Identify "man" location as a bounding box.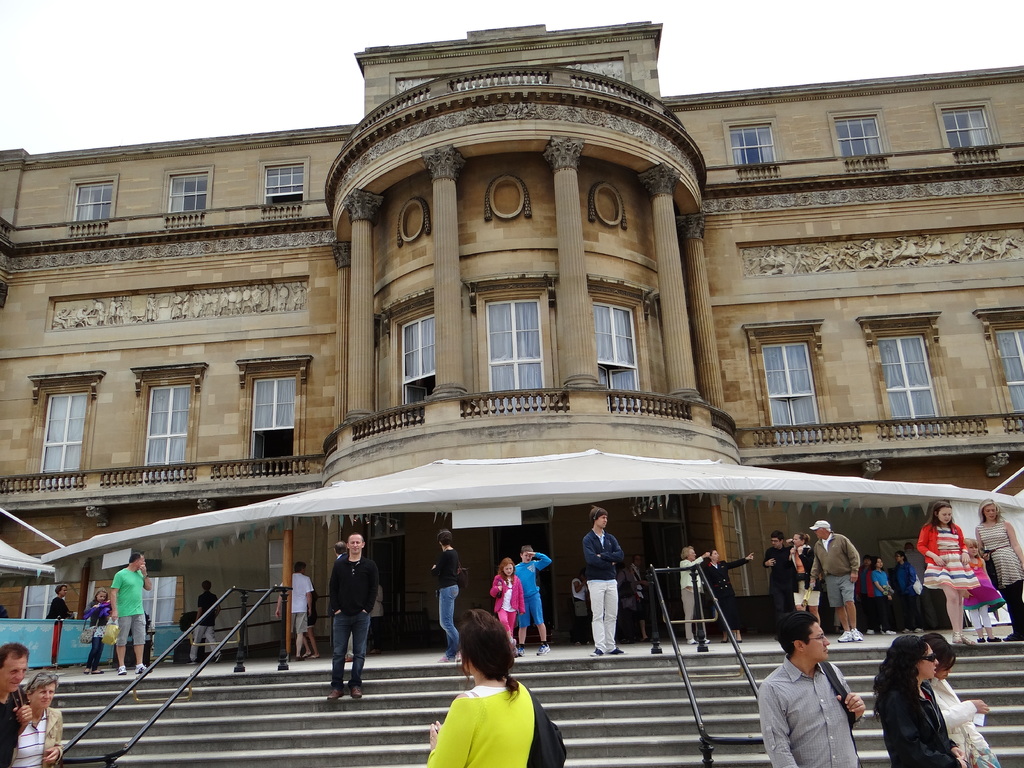
pyautogui.locateOnScreen(760, 626, 863, 767).
